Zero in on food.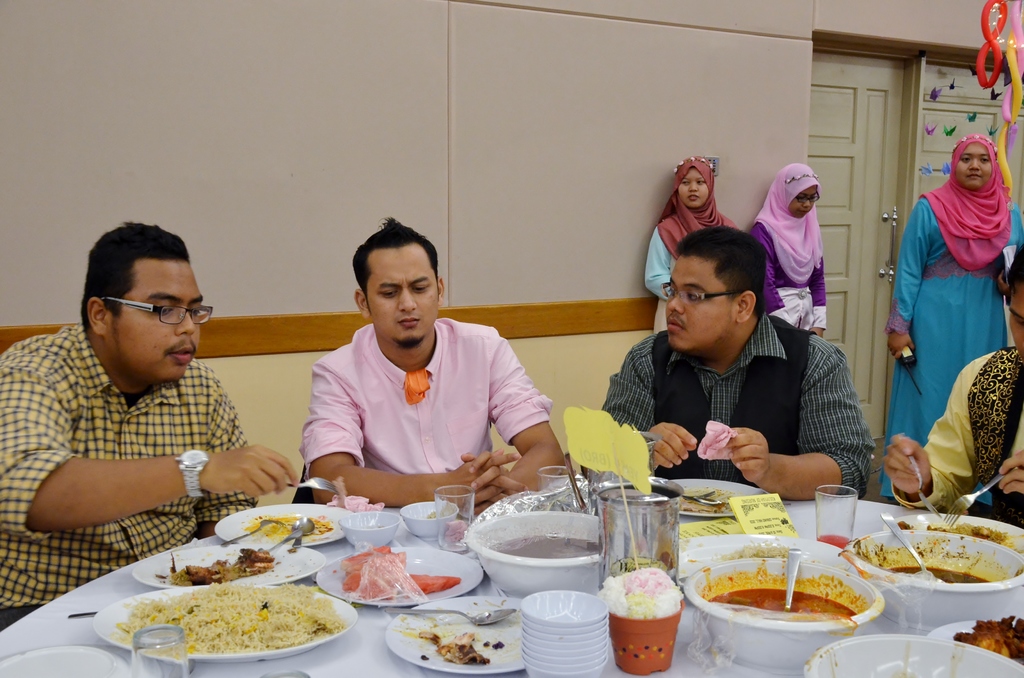
Zeroed in: rect(887, 563, 991, 586).
